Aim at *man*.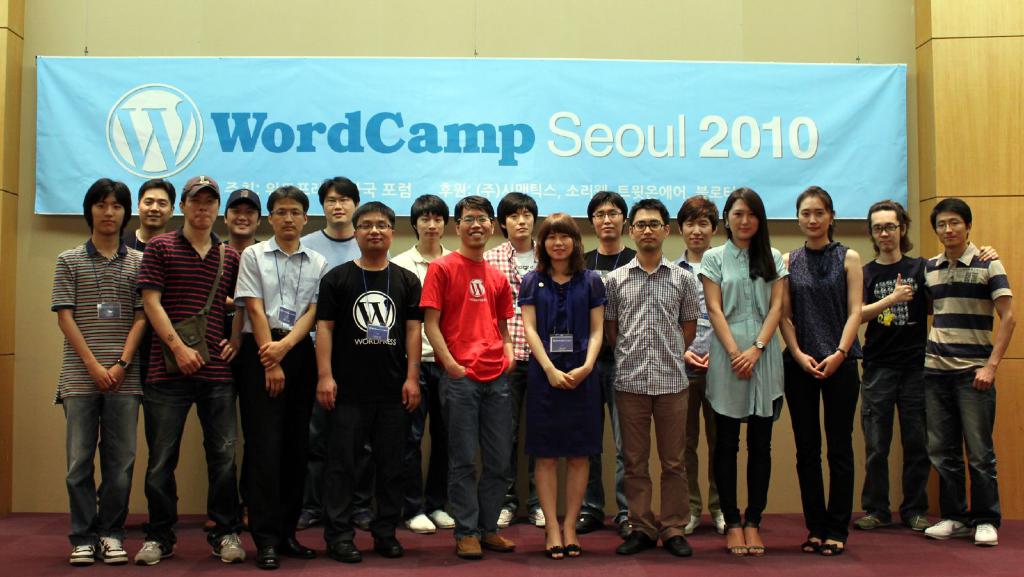
Aimed at [575, 191, 640, 534].
